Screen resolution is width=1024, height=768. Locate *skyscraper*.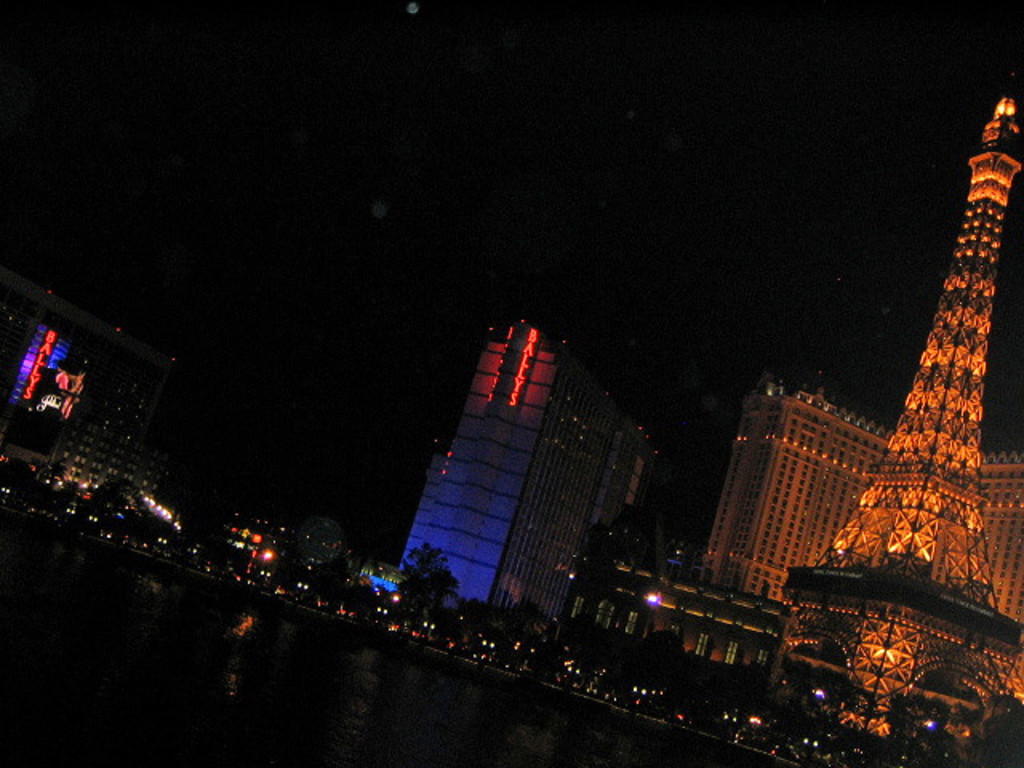
select_region(587, 426, 650, 528).
